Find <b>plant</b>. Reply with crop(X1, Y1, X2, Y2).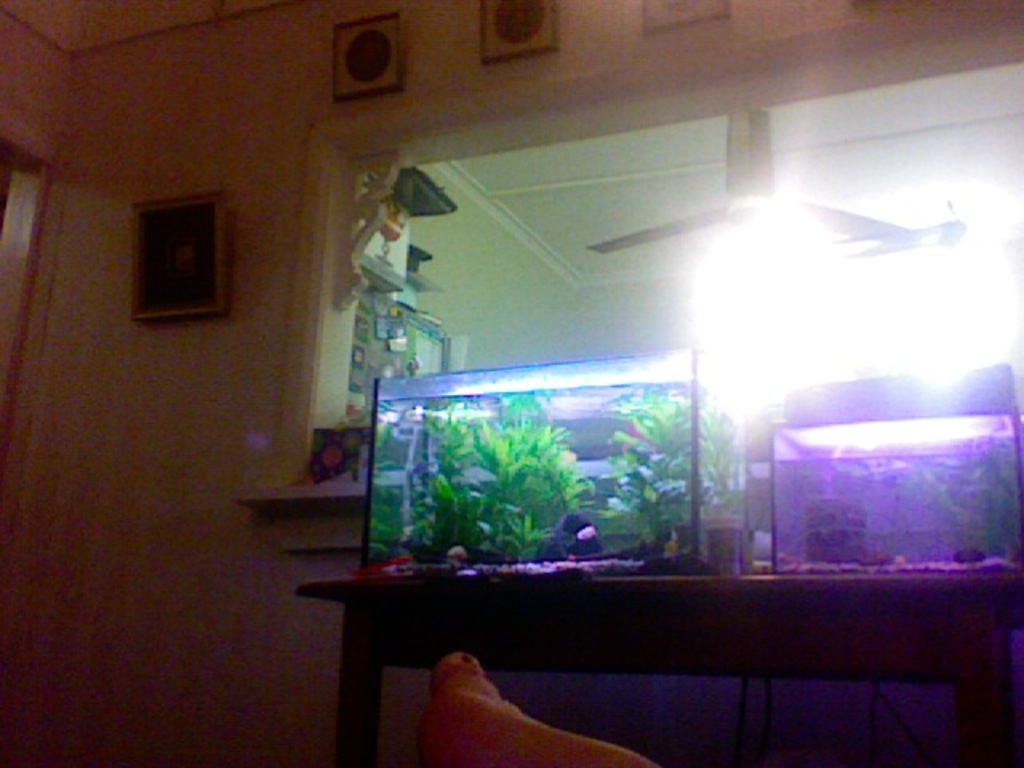
crop(603, 371, 749, 555).
